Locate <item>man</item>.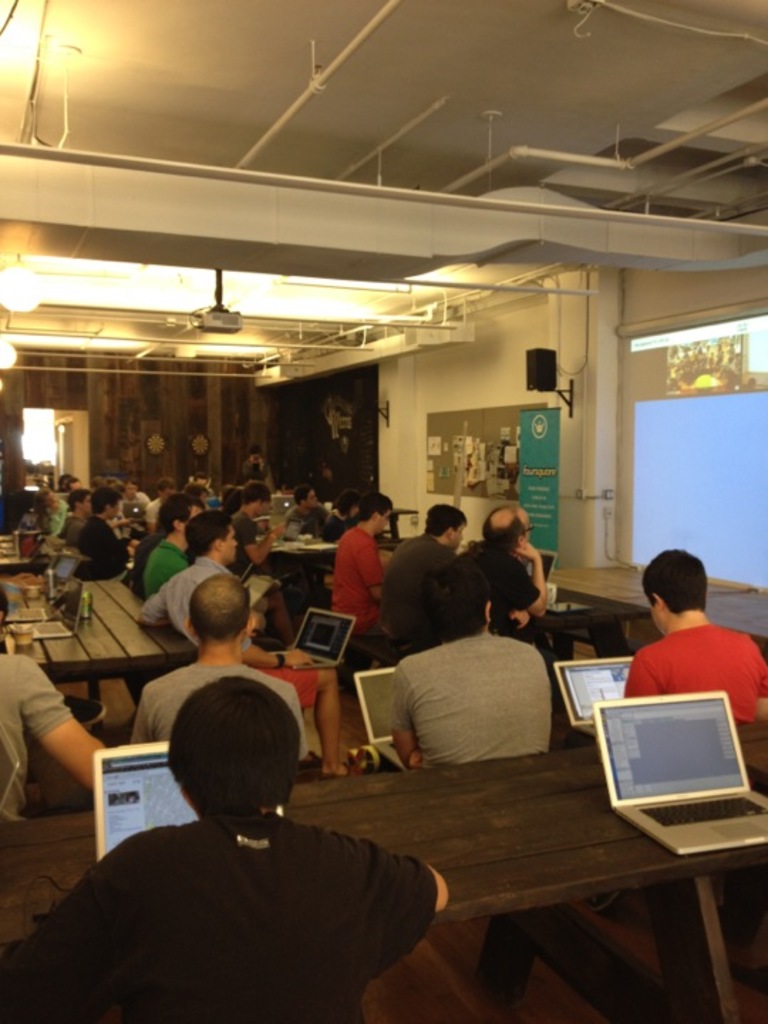
Bounding box: <bbox>612, 521, 767, 725</bbox>.
